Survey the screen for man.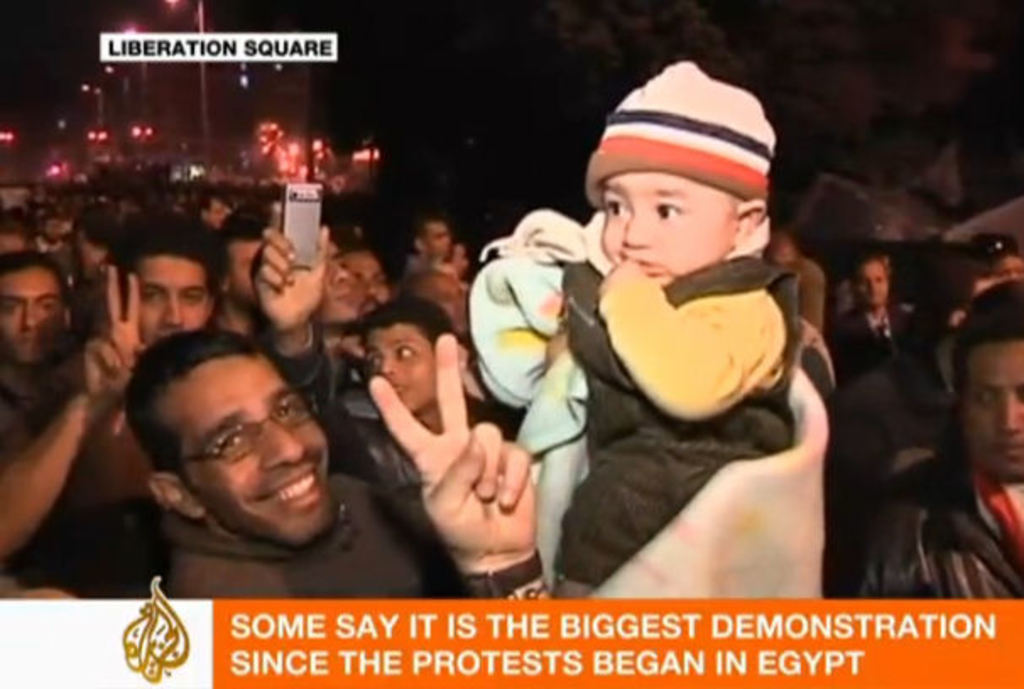
Survey found: locate(221, 203, 269, 334).
